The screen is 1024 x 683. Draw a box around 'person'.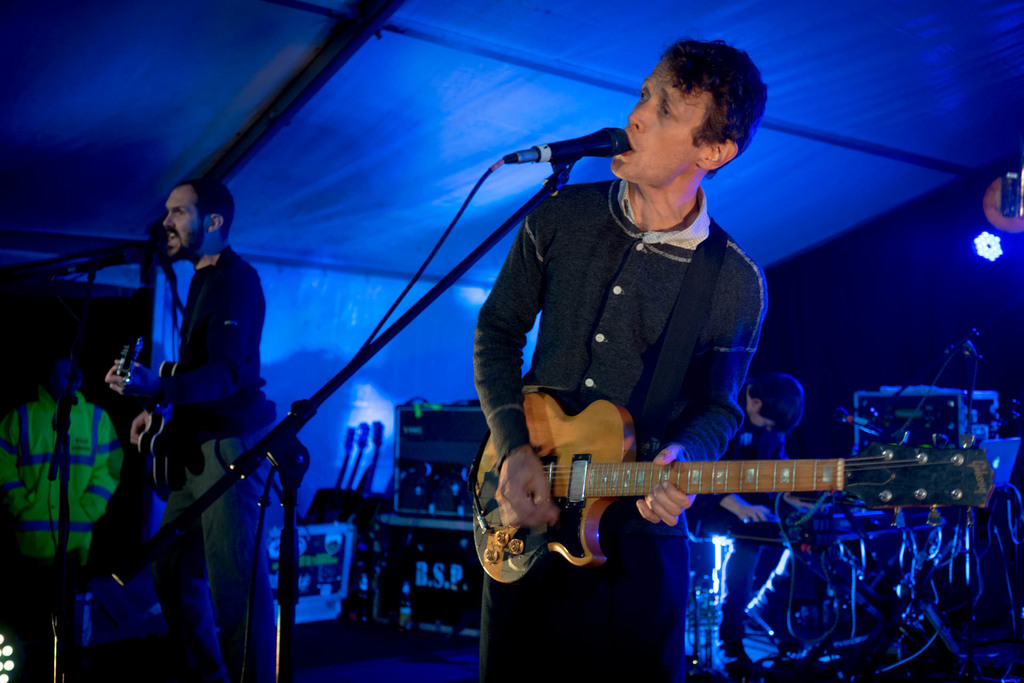
0, 350, 128, 578.
